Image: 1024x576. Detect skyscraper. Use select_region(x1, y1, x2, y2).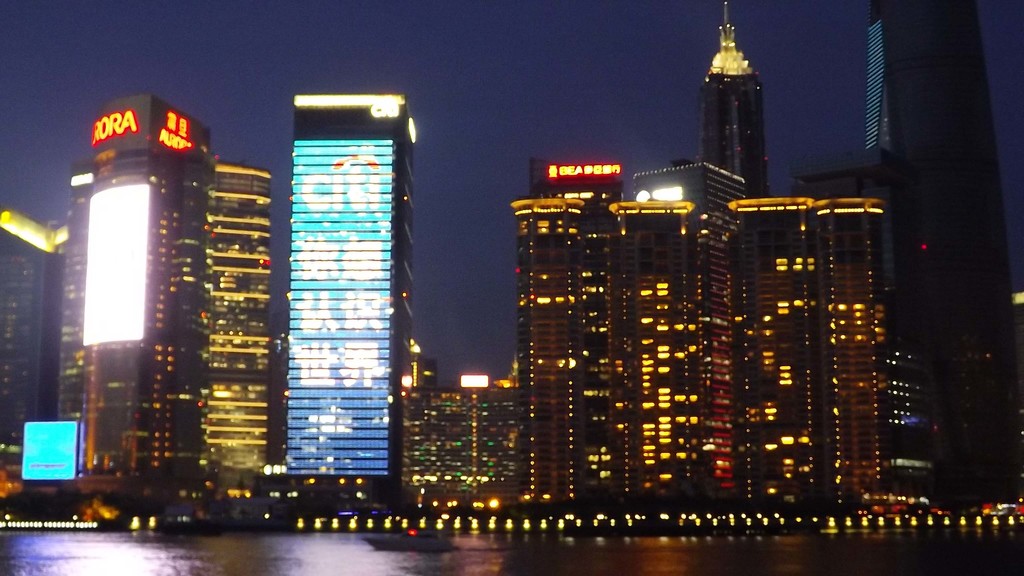
select_region(57, 96, 207, 484).
